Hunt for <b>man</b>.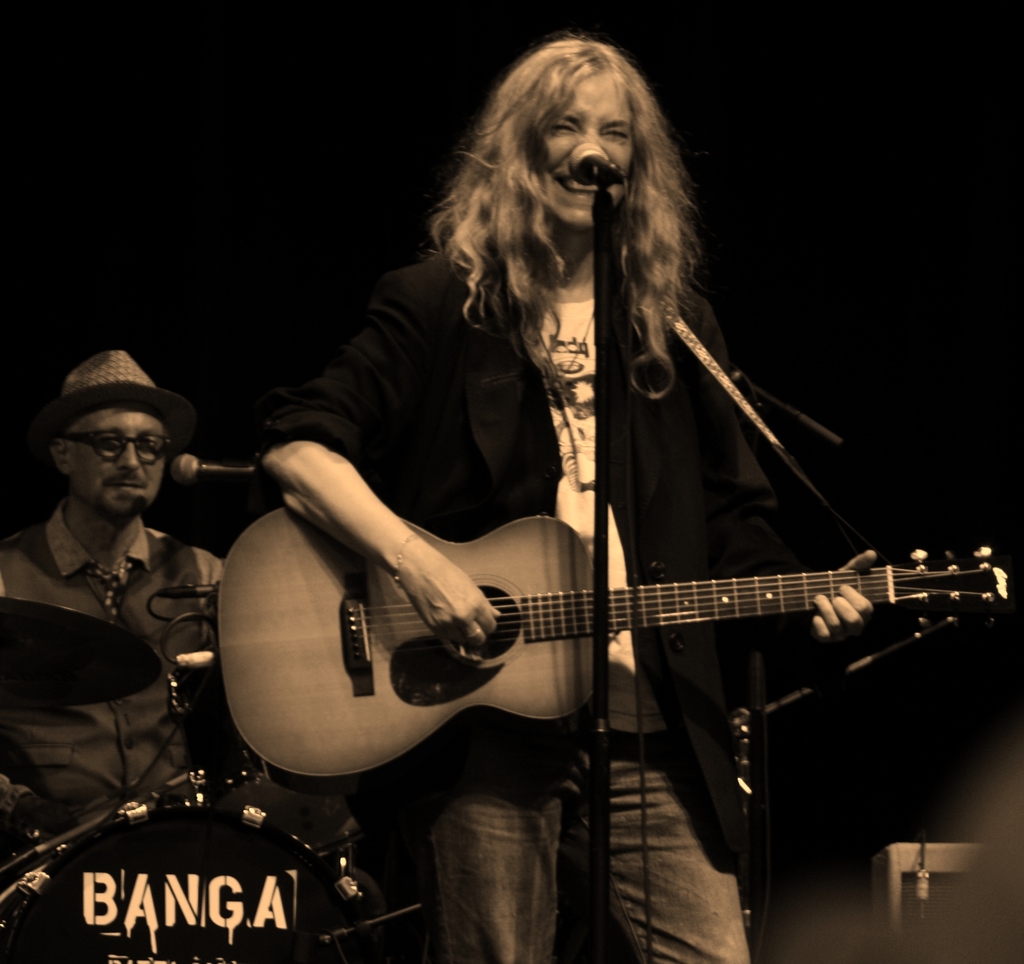
Hunted down at rect(241, 33, 878, 963).
